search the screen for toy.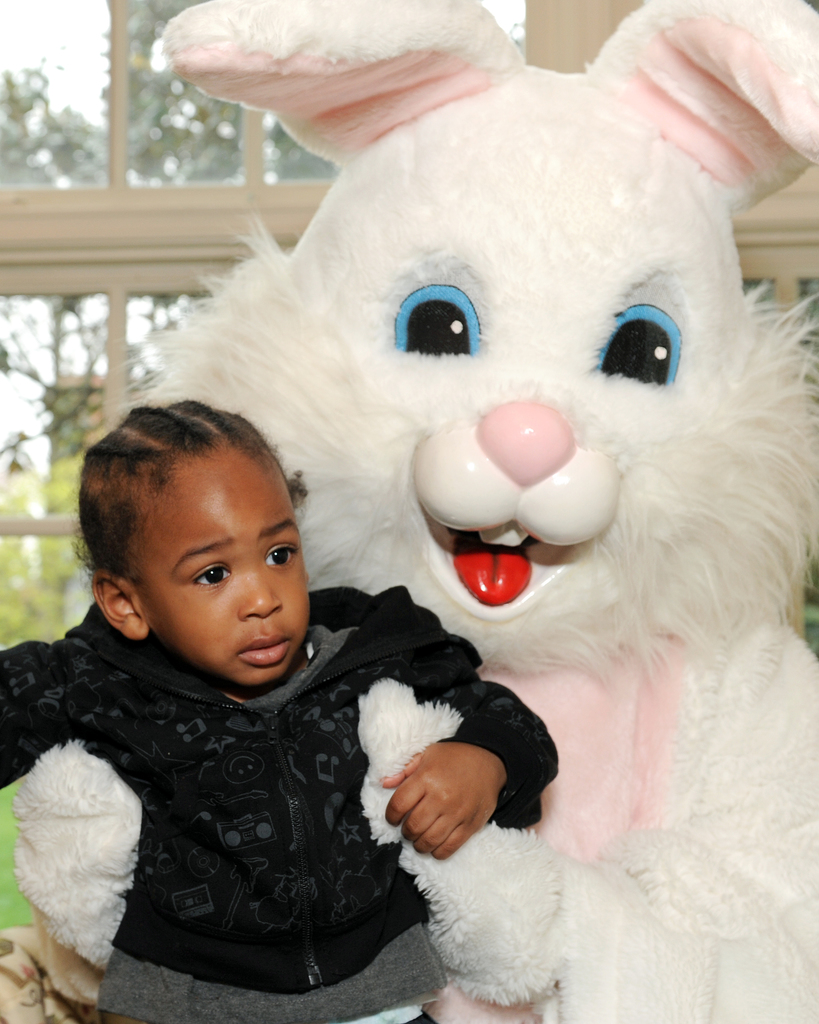
Found at <box>13,0,818,1023</box>.
